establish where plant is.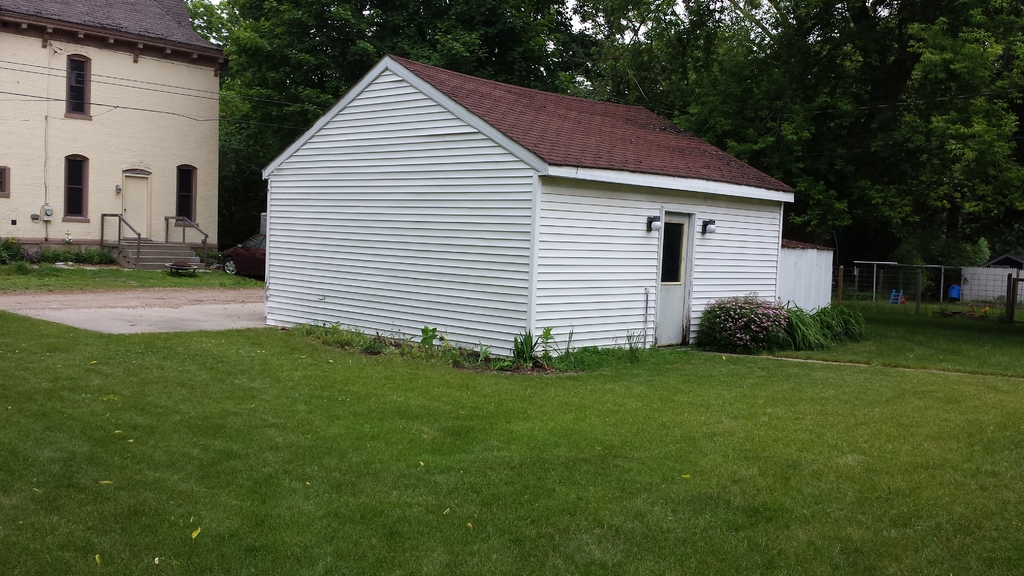
Established at 420 324 436 358.
